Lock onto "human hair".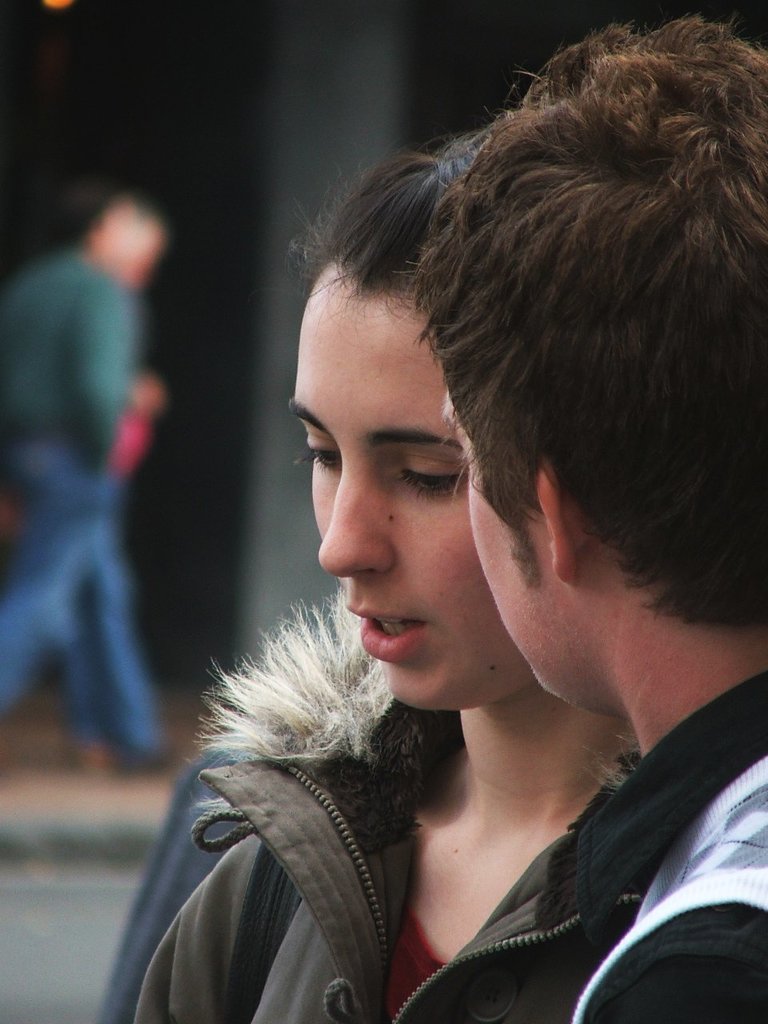
Locked: Rect(264, 128, 482, 314).
